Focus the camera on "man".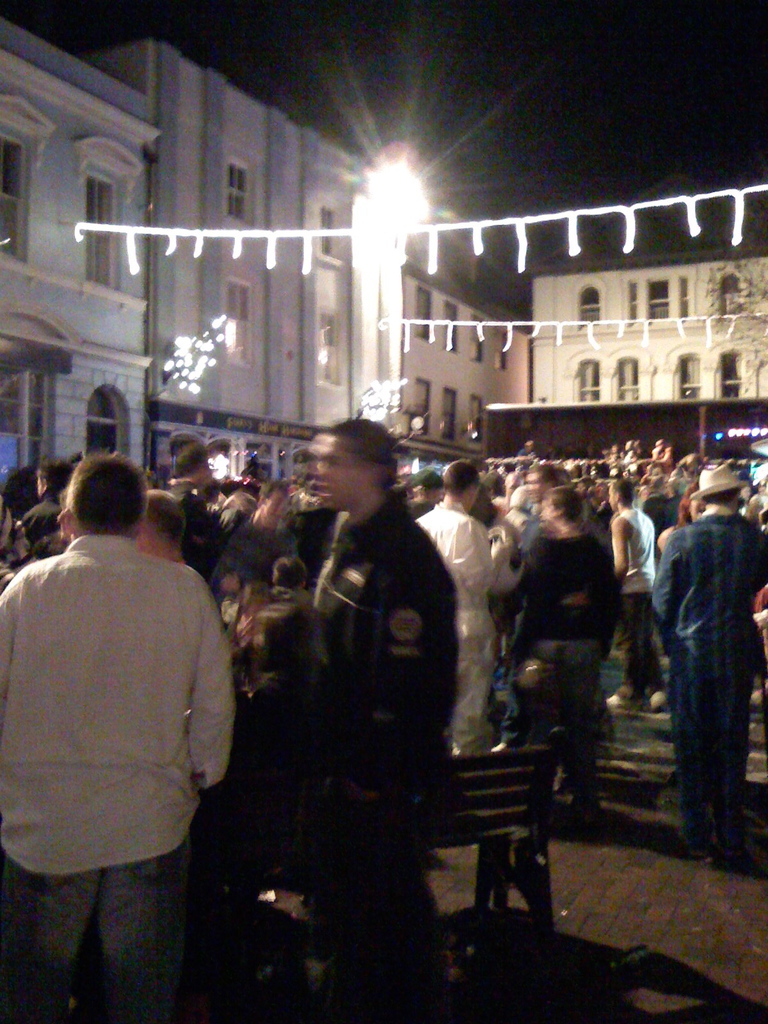
Focus region: (x1=167, y1=422, x2=273, y2=627).
